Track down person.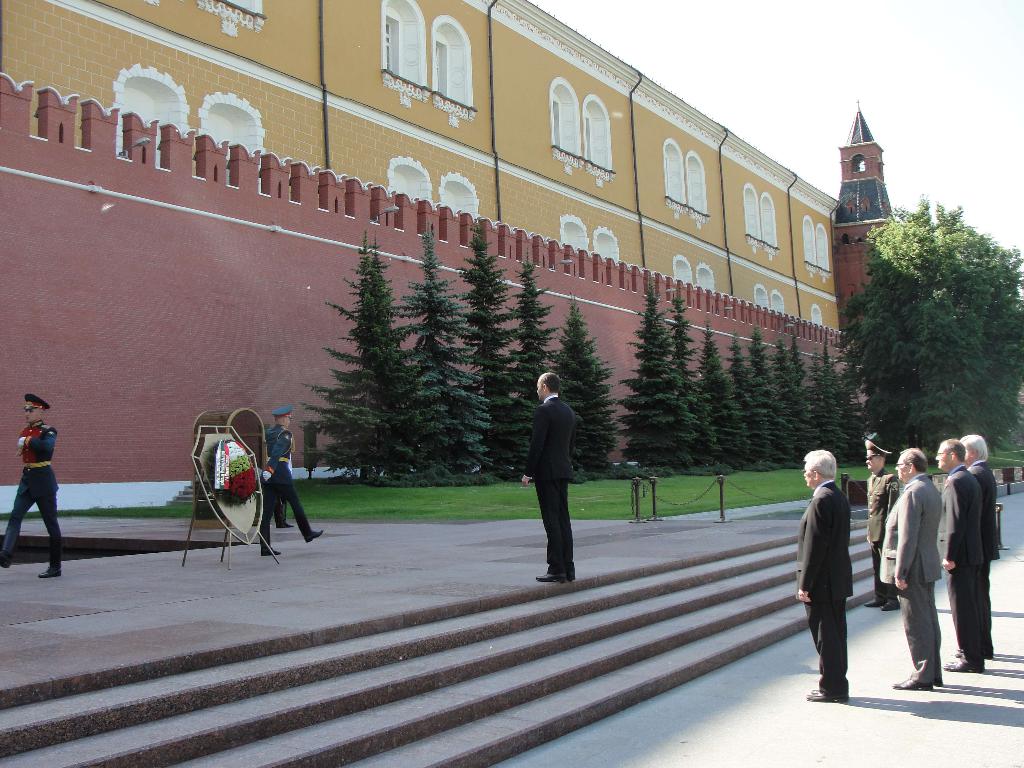
Tracked to box(940, 436, 984, 673).
